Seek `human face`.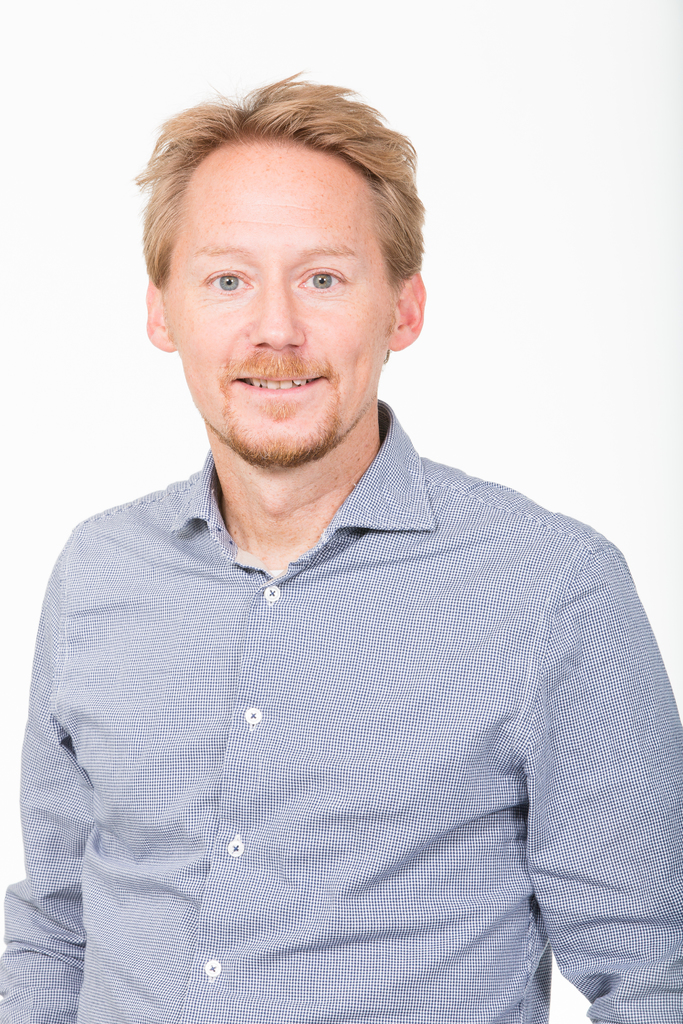
[167, 131, 397, 460].
